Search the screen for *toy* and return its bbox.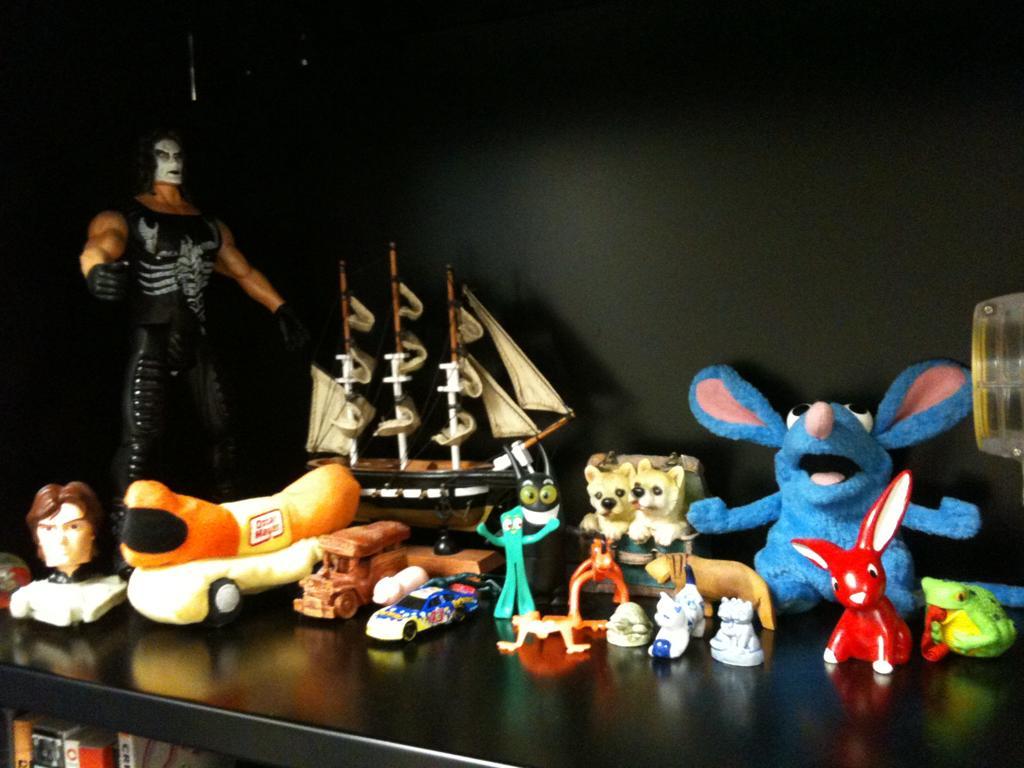
Found: rect(708, 599, 766, 669).
